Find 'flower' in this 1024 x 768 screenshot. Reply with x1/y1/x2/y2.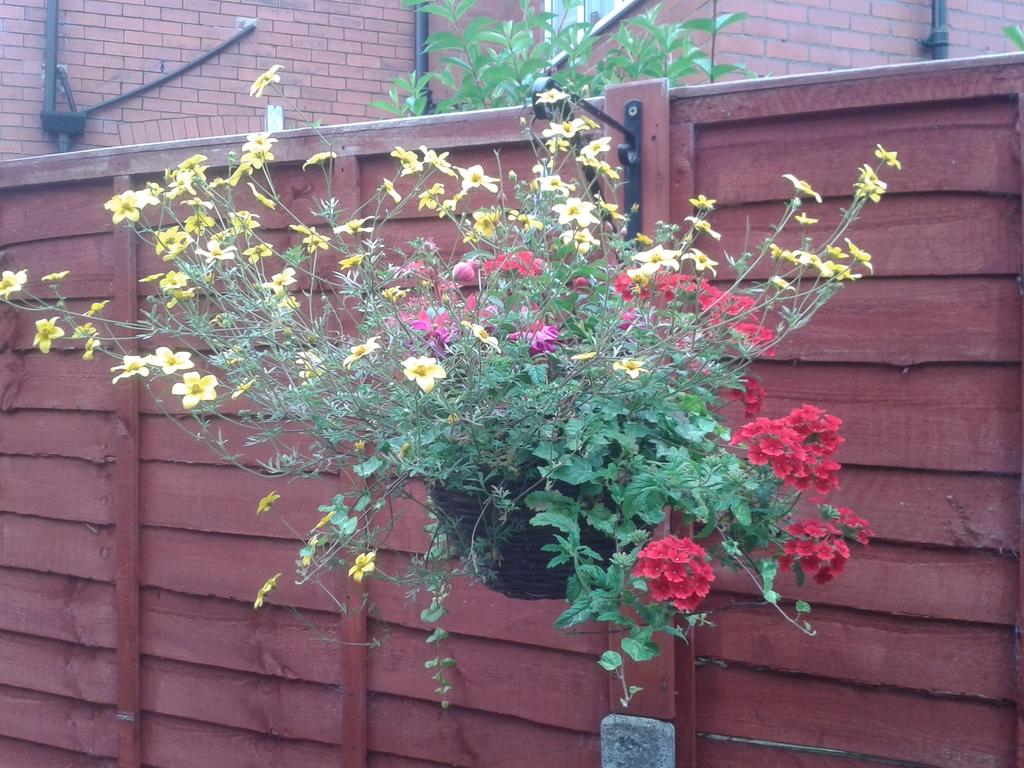
156/154/216/212.
